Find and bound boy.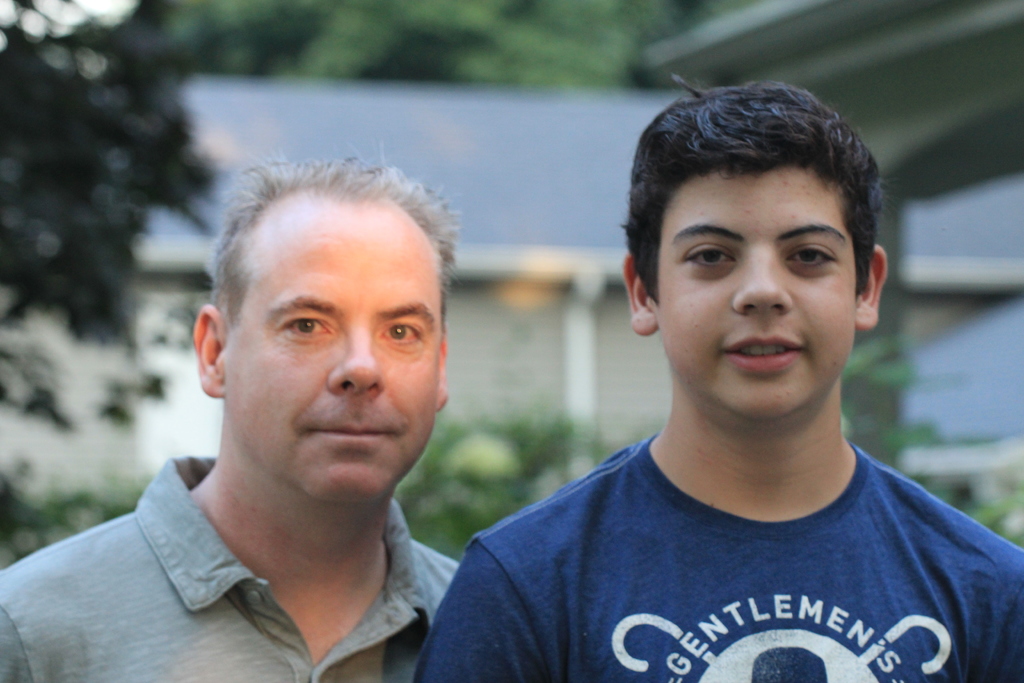
Bound: (left=393, top=68, right=989, bottom=675).
